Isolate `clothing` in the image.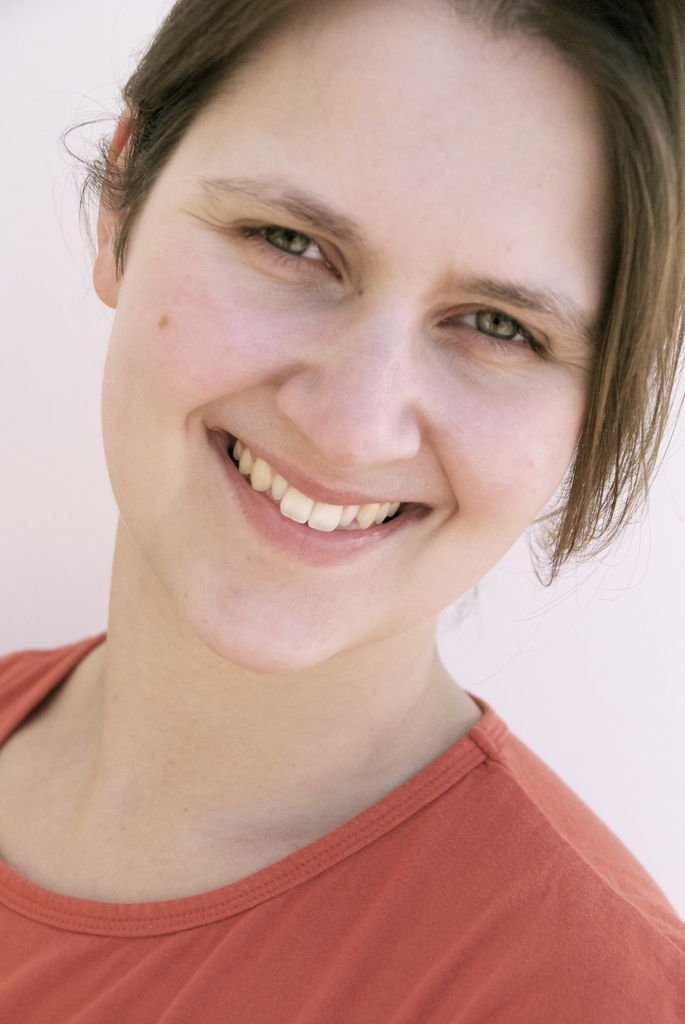
Isolated region: (28,698,684,1000).
